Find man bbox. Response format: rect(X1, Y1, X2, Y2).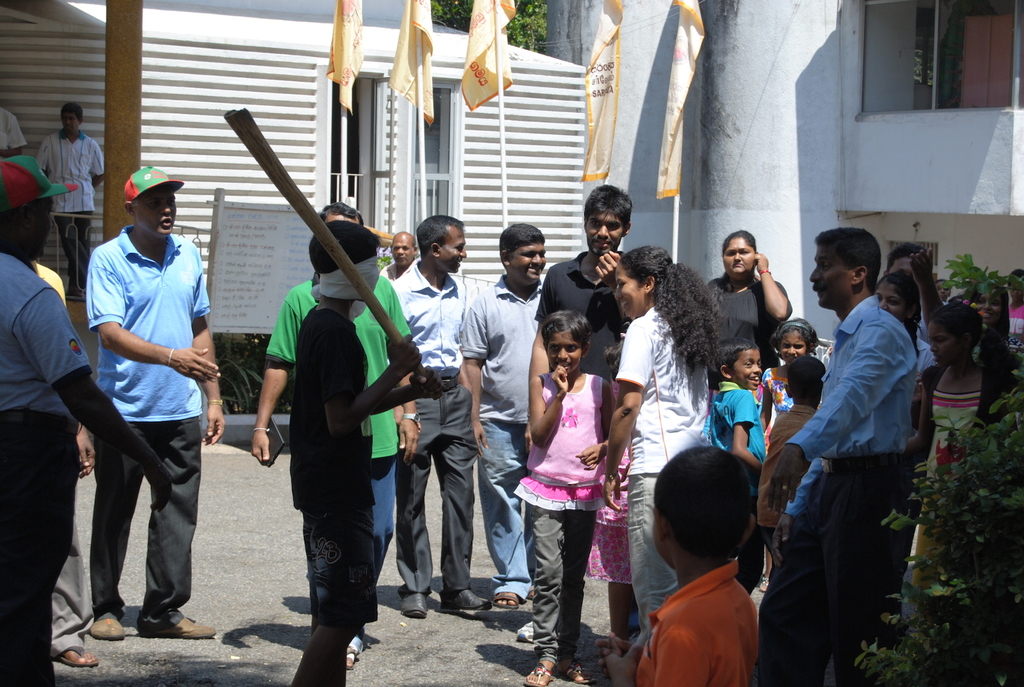
rect(507, 188, 629, 632).
